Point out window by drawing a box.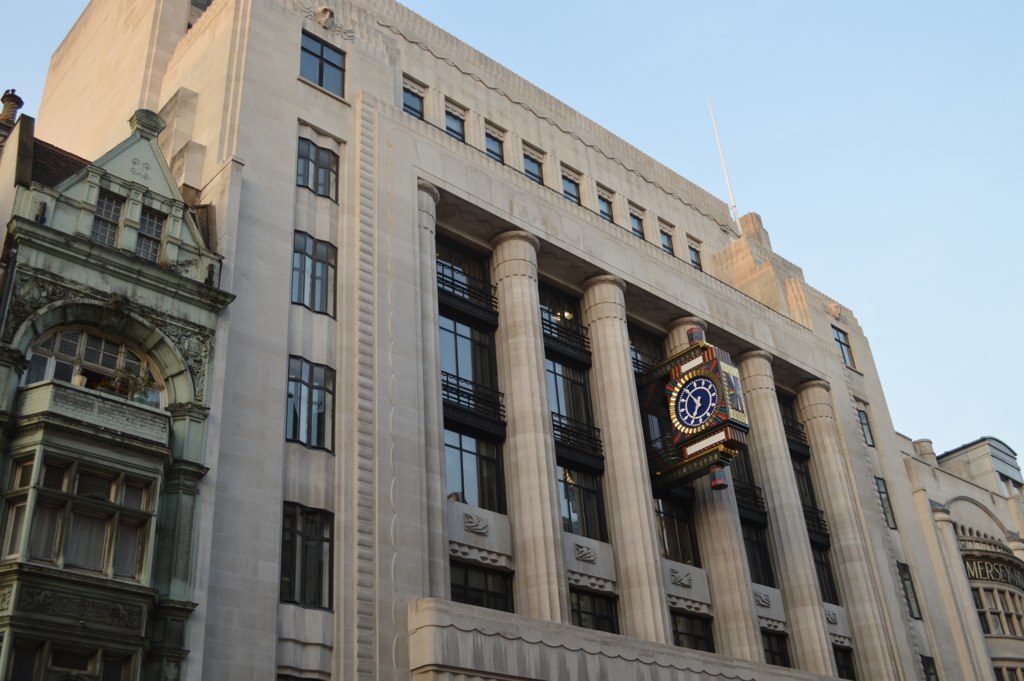
l=482, t=121, r=503, b=170.
